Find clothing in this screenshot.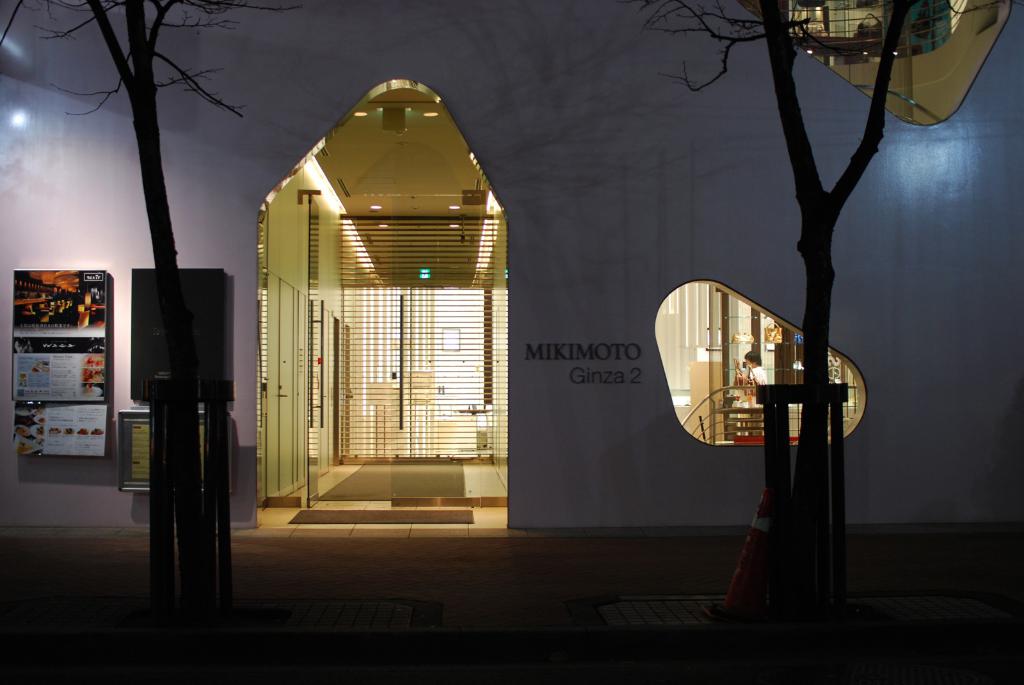
The bounding box for clothing is [x1=746, y1=363, x2=769, y2=413].
